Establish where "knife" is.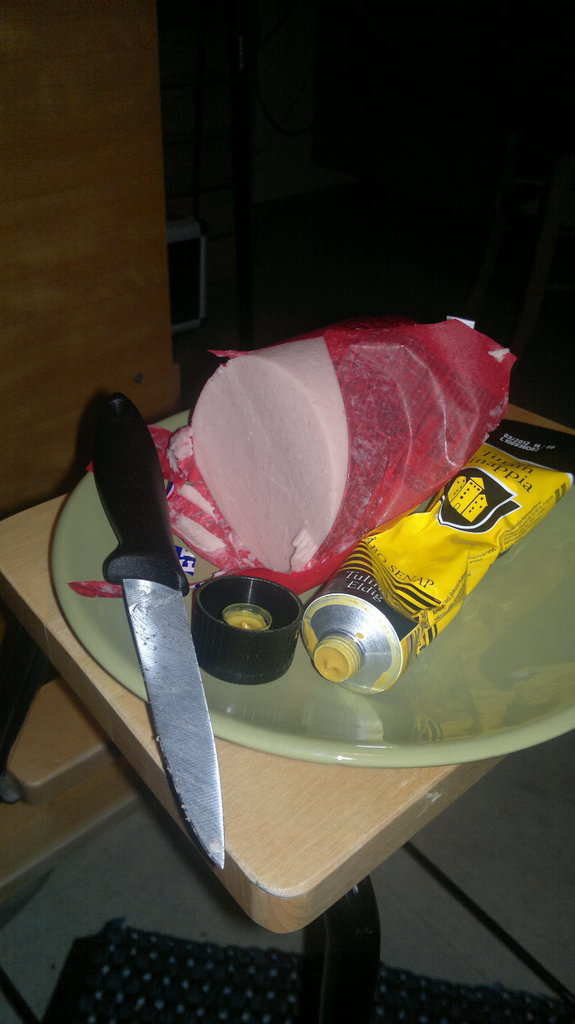
Established at x1=75 y1=375 x2=231 y2=874.
